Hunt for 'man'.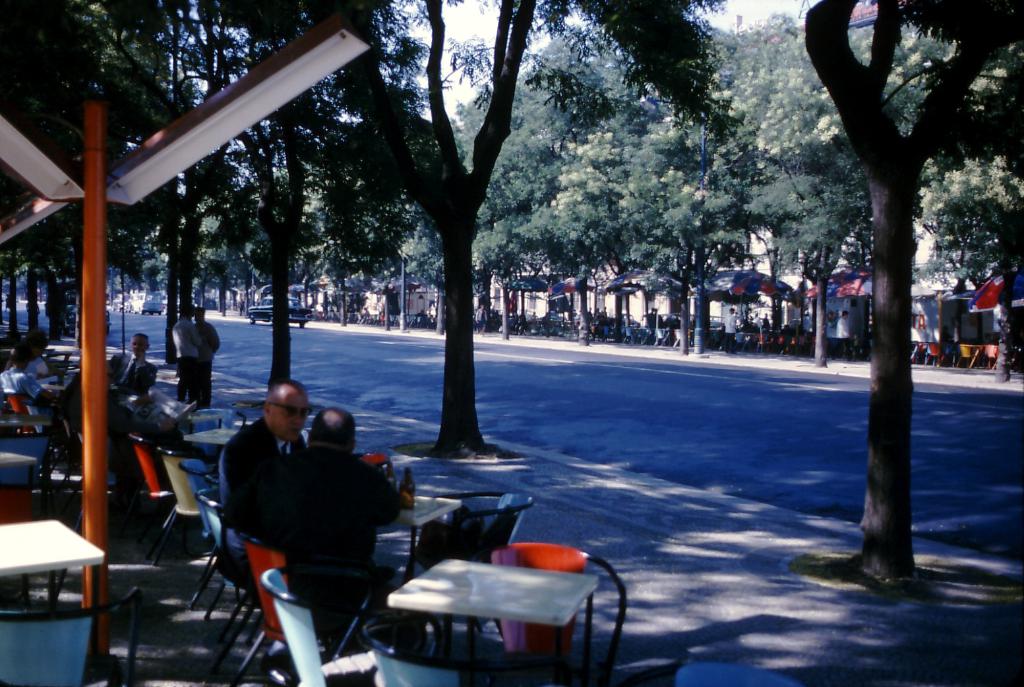
Hunted down at [x1=833, y1=308, x2=853, y2=362].
